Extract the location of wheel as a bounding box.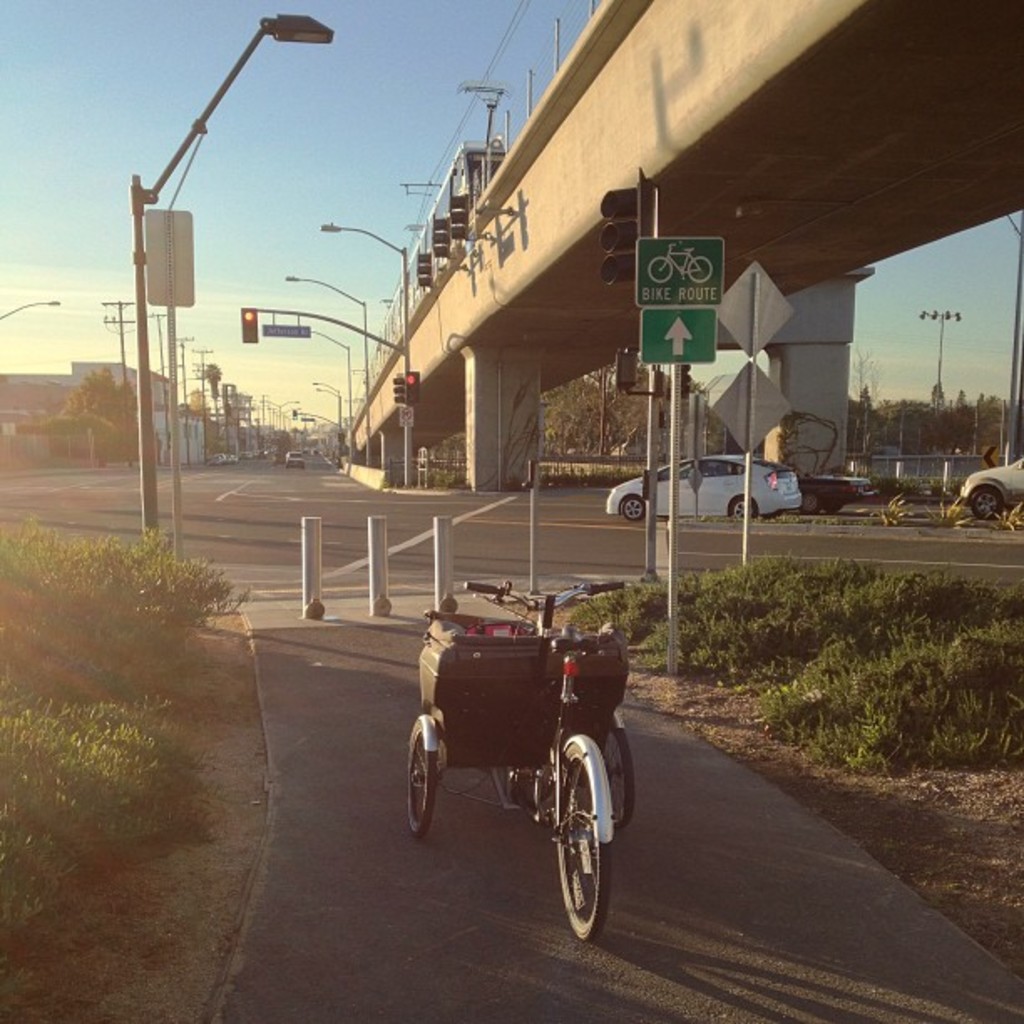
left=972, top=487, right=1002, bottom=519.
